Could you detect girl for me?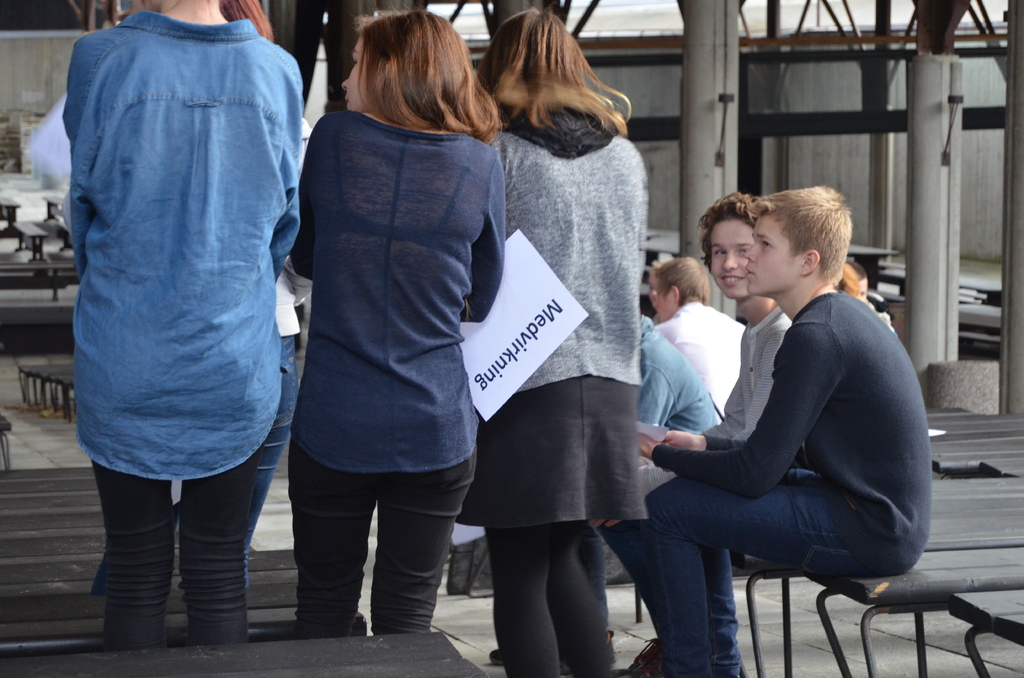
Detection result: x1=287, y1=15, x2=497, y2=643.
